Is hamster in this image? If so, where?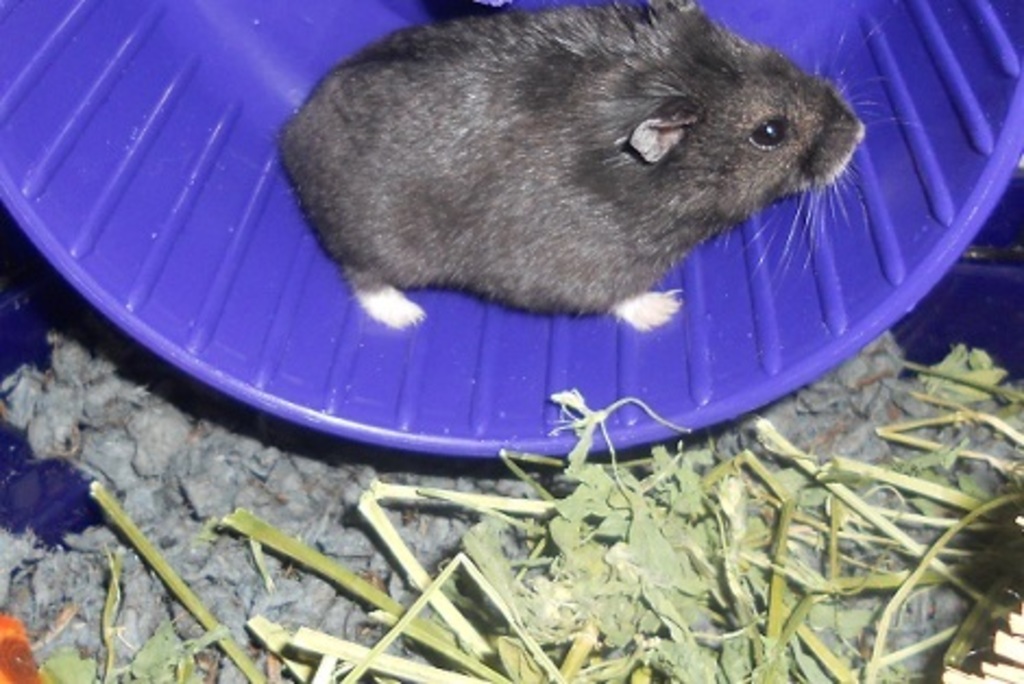
Yes, at {"left": 277, "top": 0, "right": 924, "bottom": 331}.
